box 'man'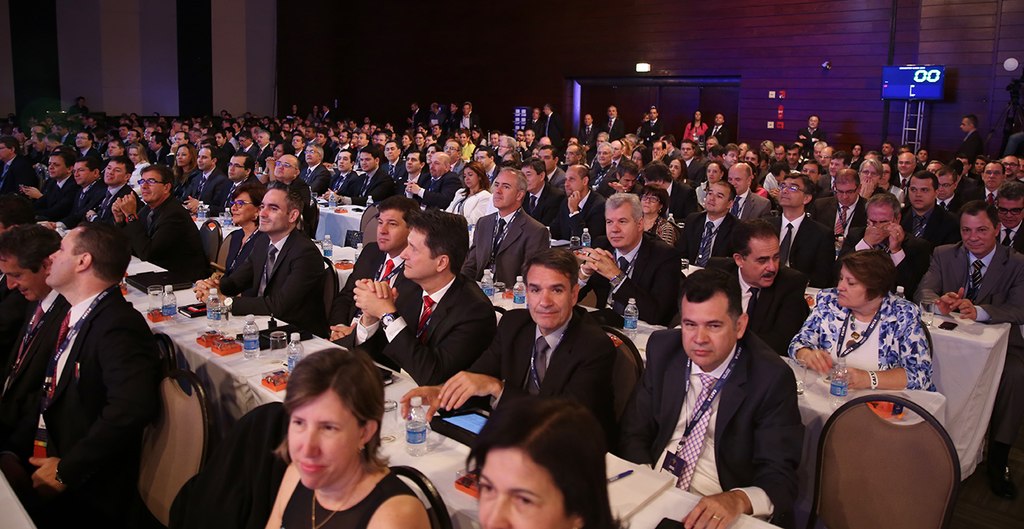
{"left": 224, "top": 130, "right": 237, "bottom": 144}
